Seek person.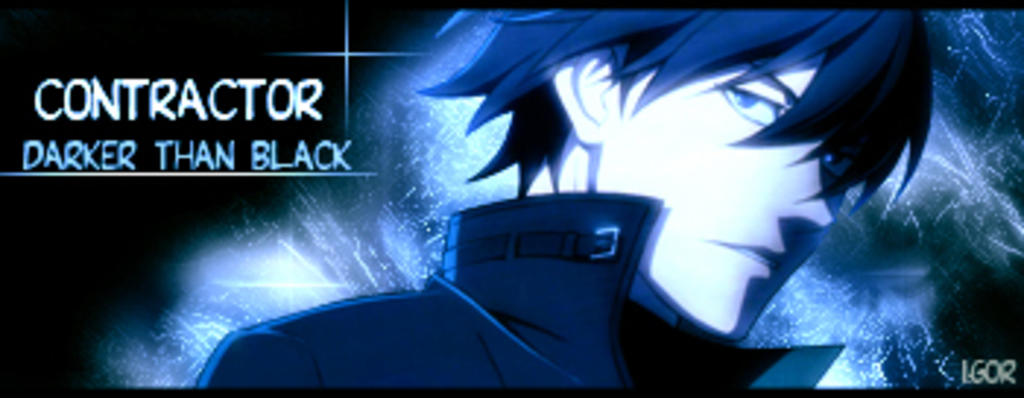
detection(290, 12, 968, 397).
